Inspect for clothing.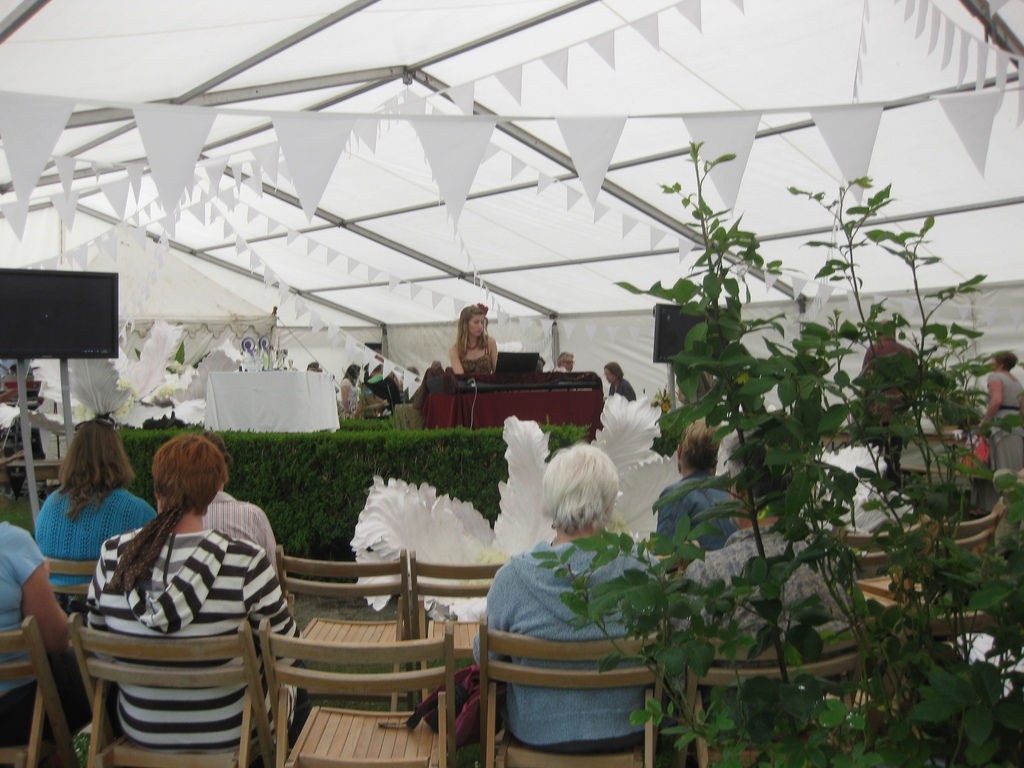
Inspection: Rect(1, 522, 110, 767).
